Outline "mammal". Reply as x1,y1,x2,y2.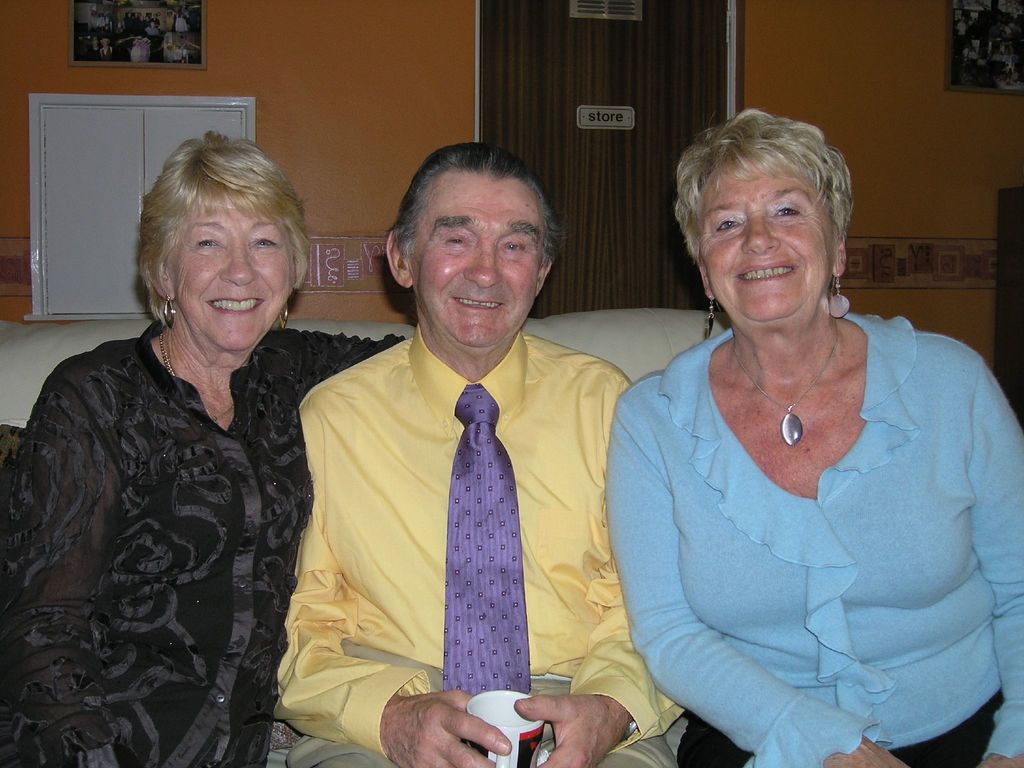
604,86,1016,767.
